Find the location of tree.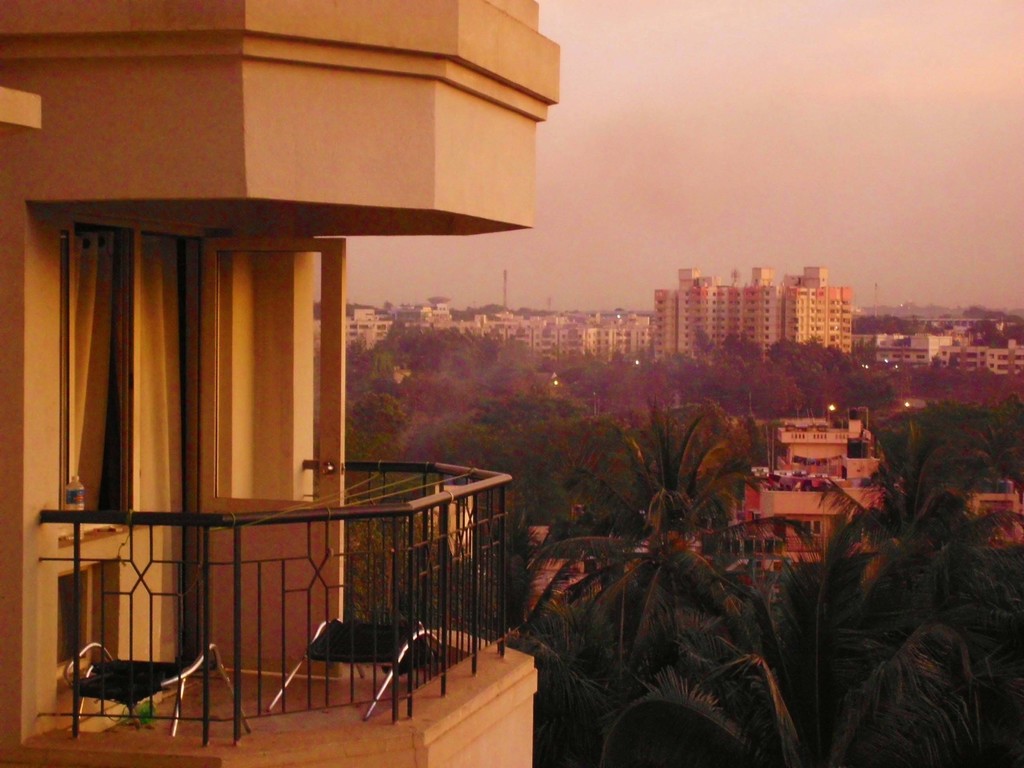
Location: pyautogui.locateOnScreen(345, 324, 442, 378).
